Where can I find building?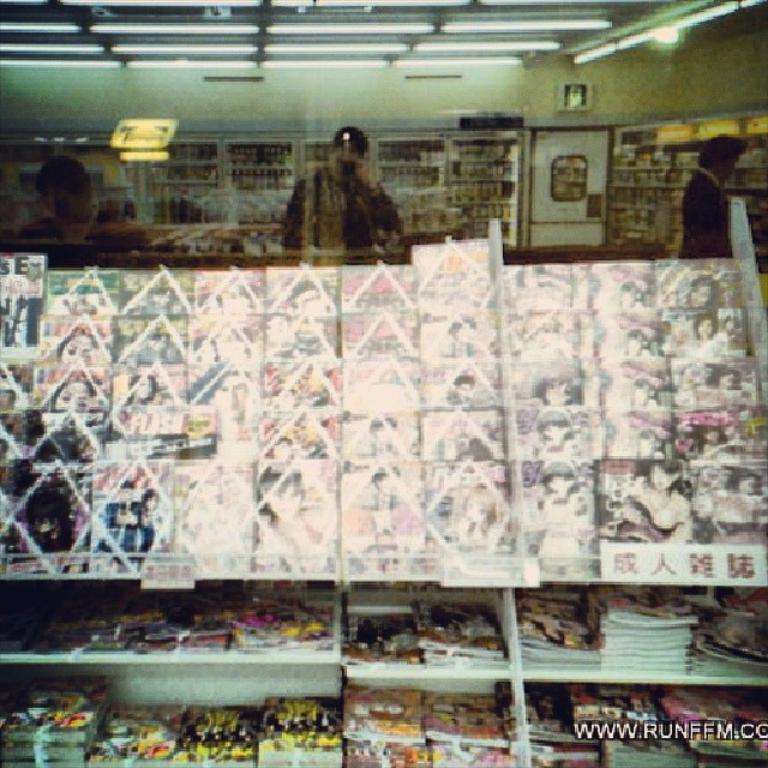
You can find it at (left=0, top=0, right=767, bottom=767).
